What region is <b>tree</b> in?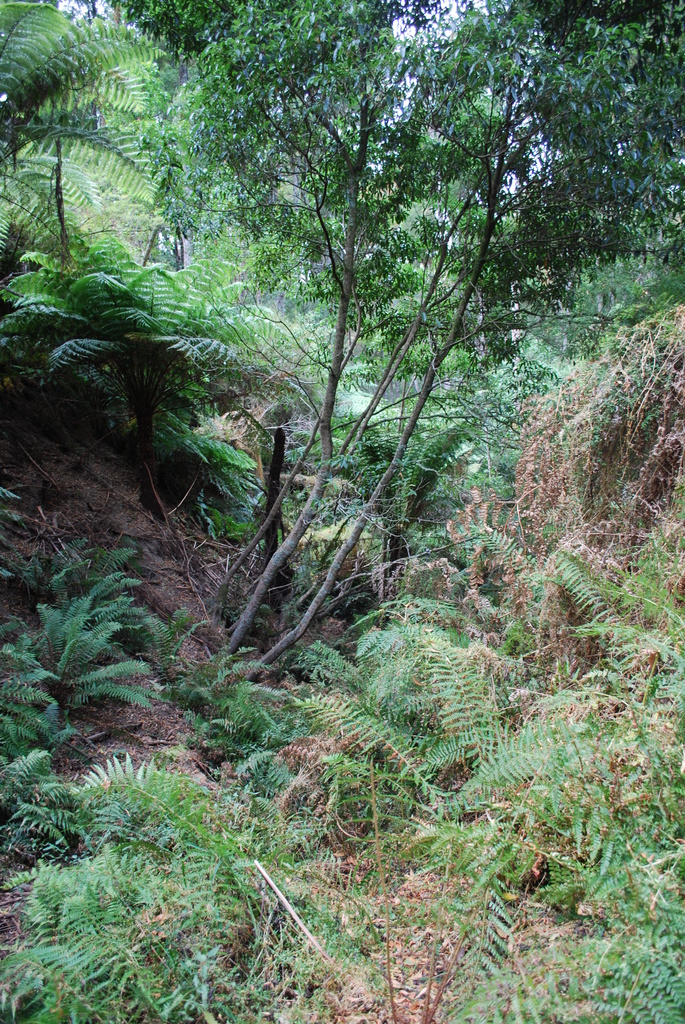
61 280 212 462.
